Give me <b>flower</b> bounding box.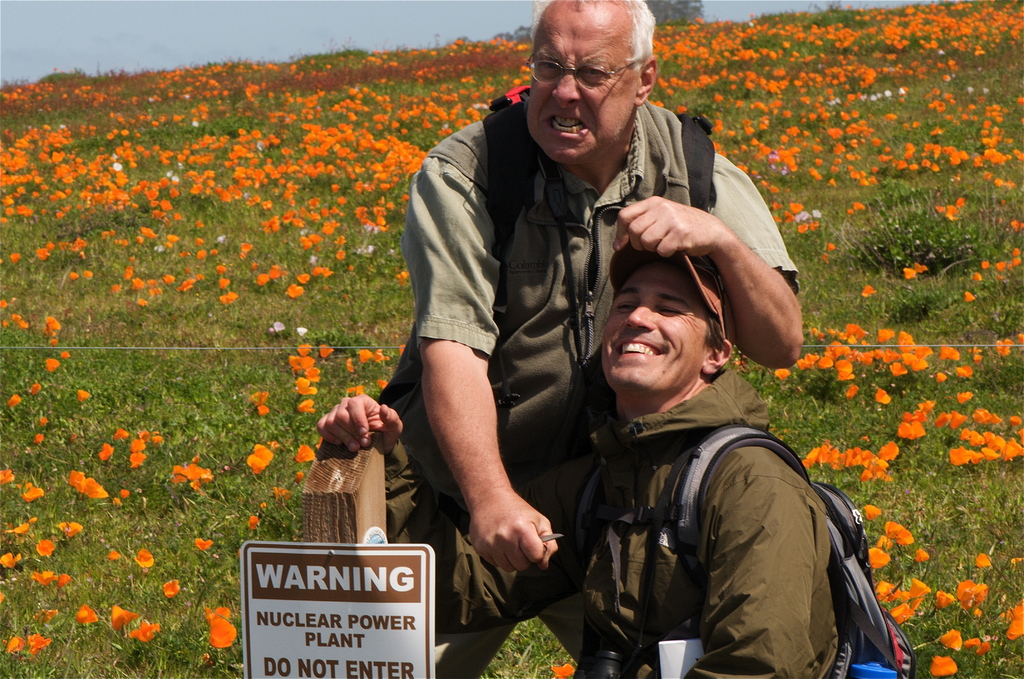
bbox=(776, 363, 788, 384).
